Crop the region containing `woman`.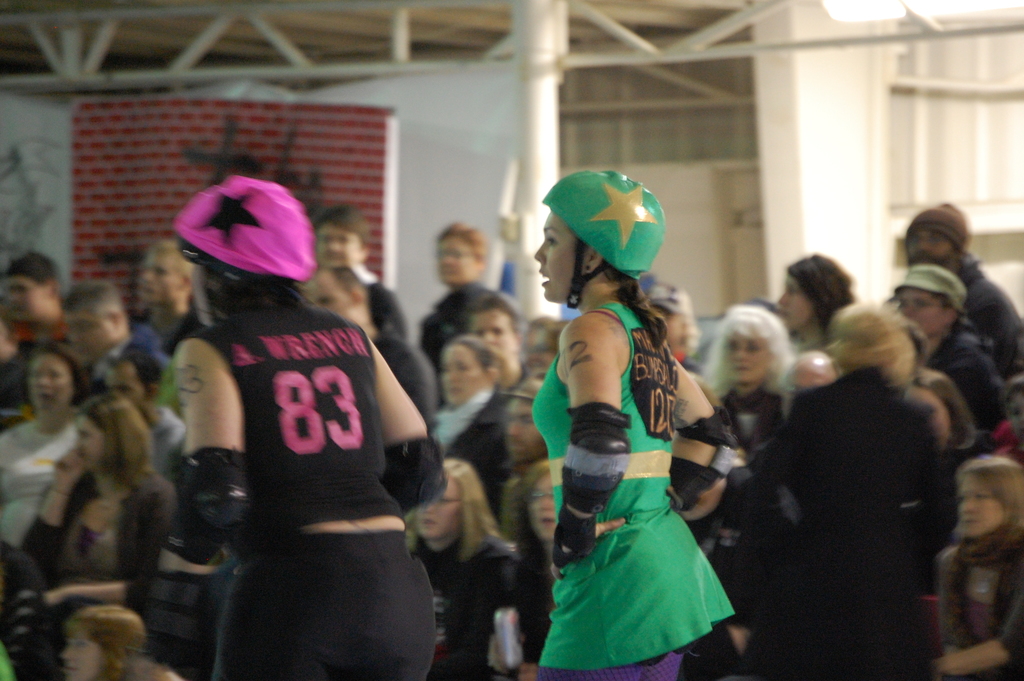
Crop region: (x1=771, y1=256, x2=858, y2=355).
